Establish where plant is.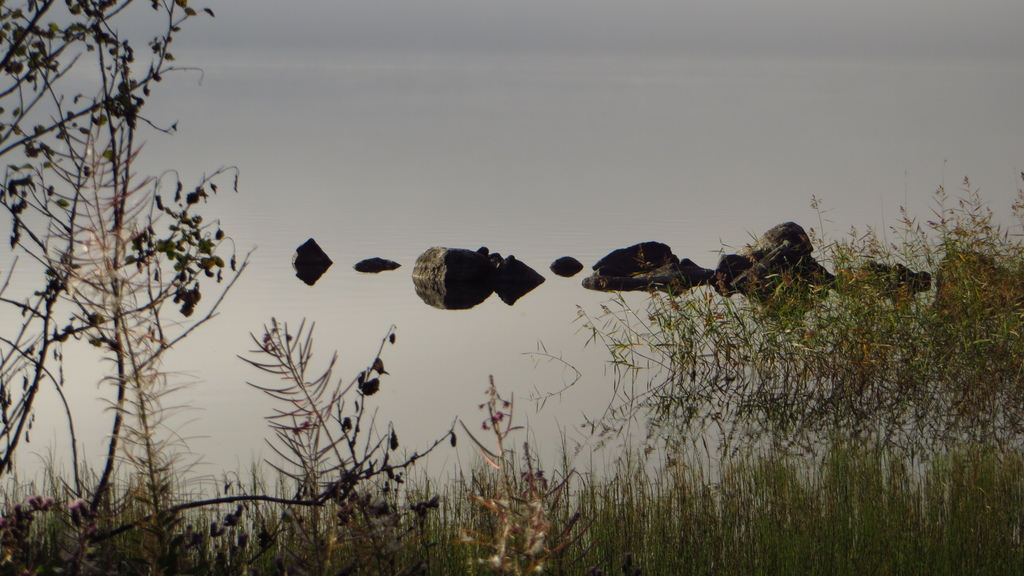
Established at locate(461, 136, 1023, 575).
